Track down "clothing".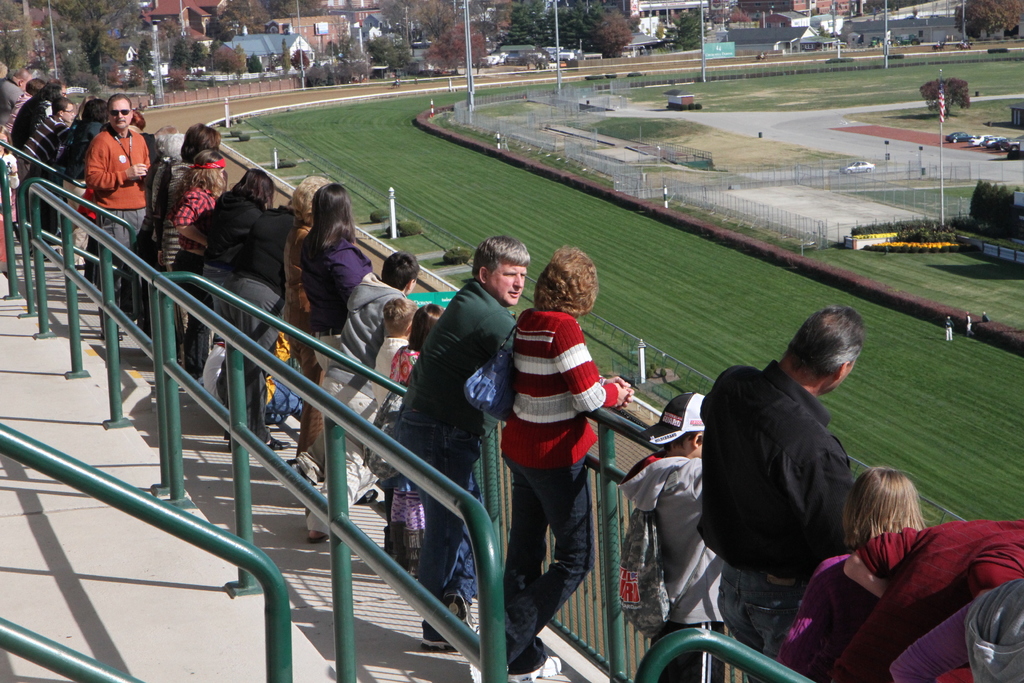
Tracked to box(16, 96, 52, 164).
